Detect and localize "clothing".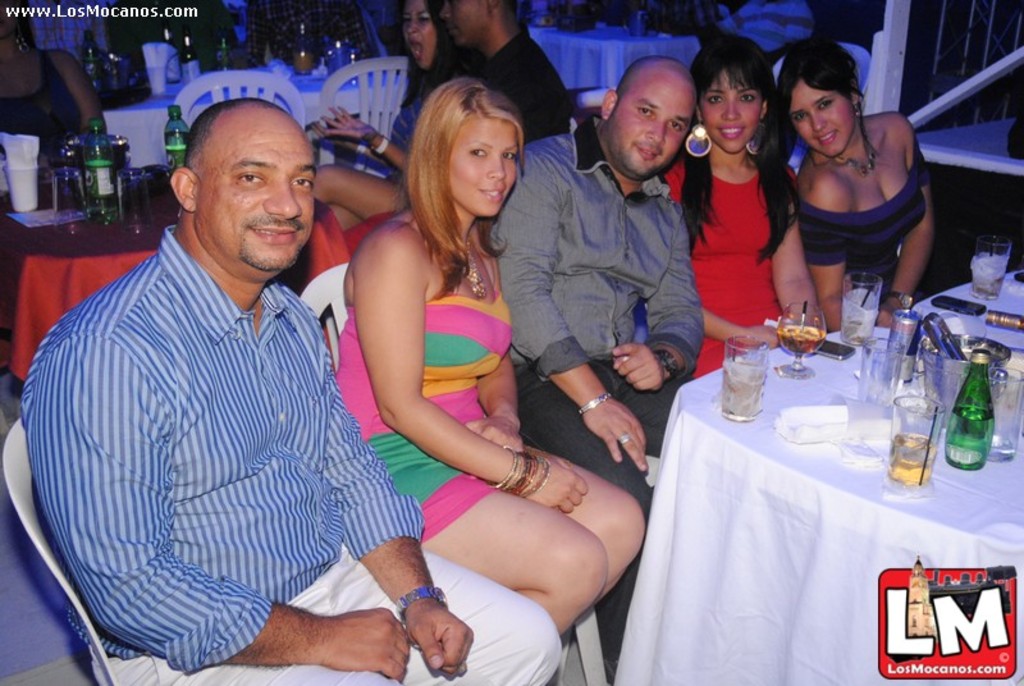
Localized at pyautogui.locateOnScreen(470, 27, 564, 155).
